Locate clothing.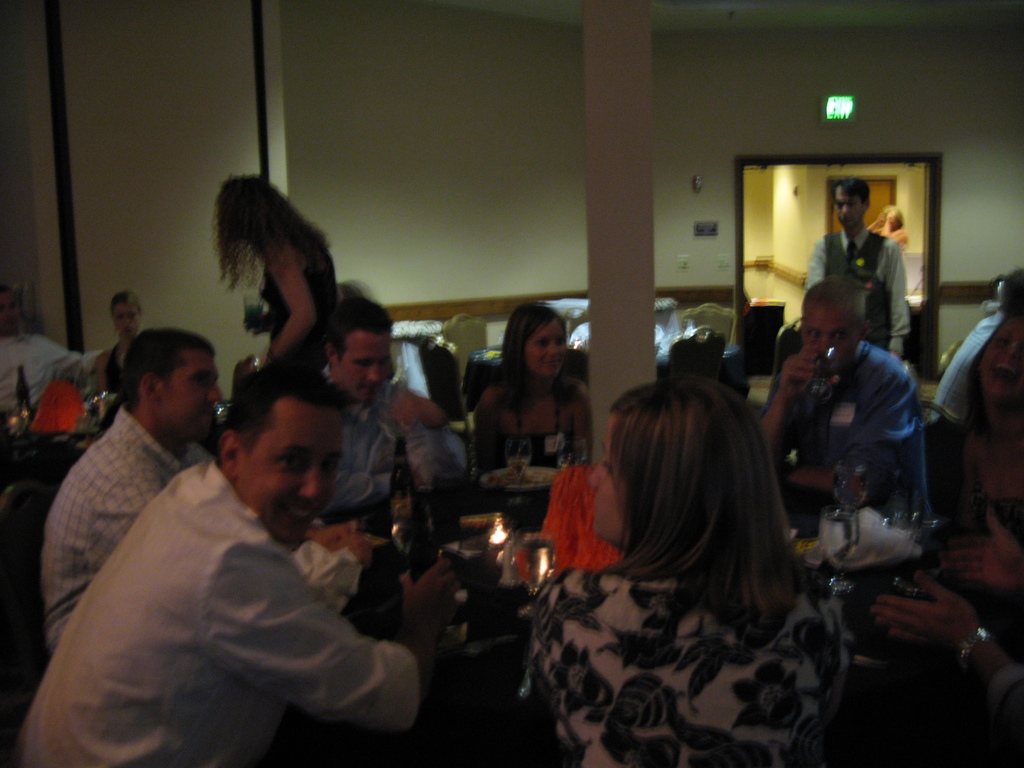
Bounding box: box=[269, 232, 348, 376].
